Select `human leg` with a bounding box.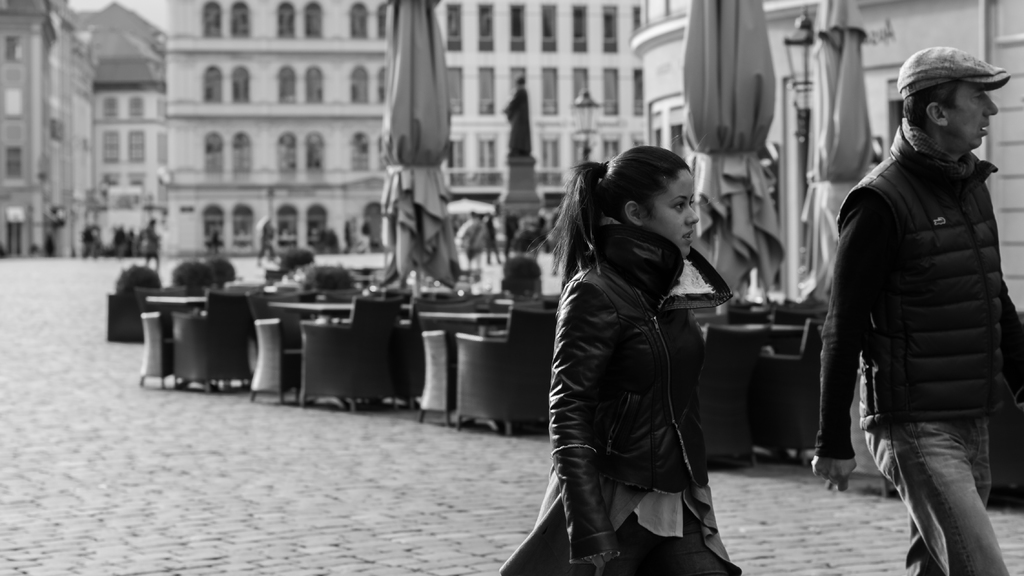
863:386:1004:575.
